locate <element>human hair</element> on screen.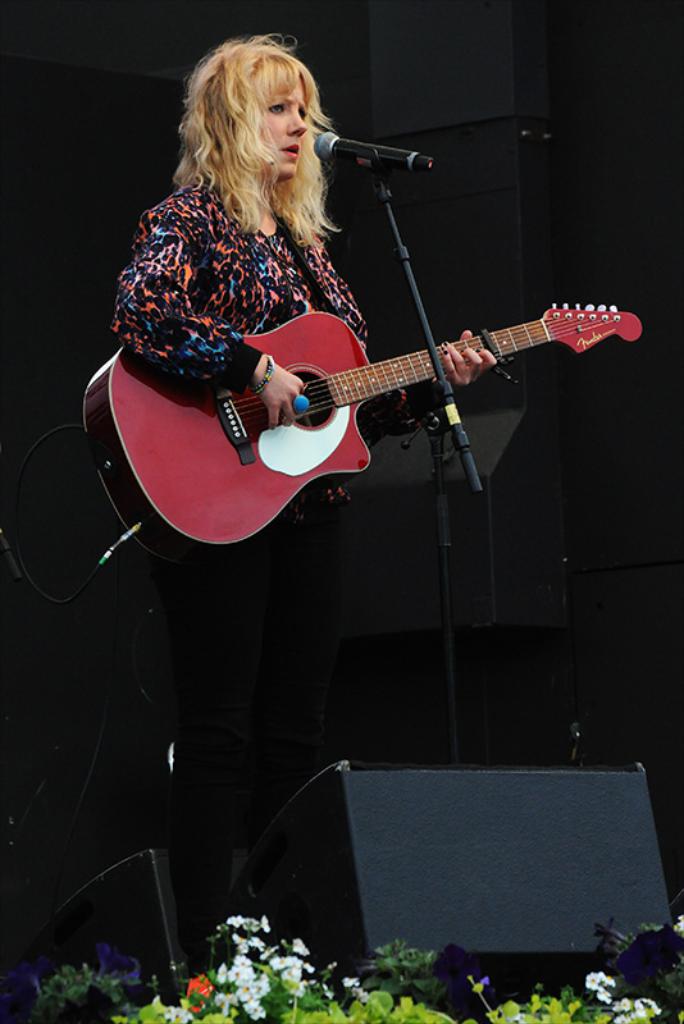
On screen at locate(177, 32, 330, 225).
